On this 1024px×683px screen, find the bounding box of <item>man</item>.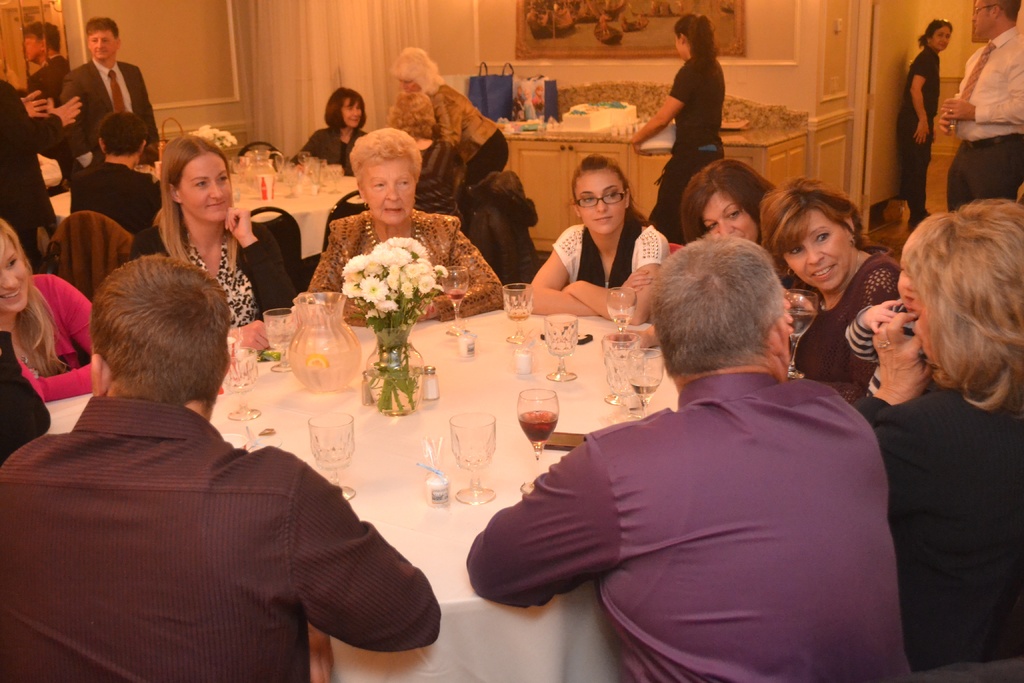
Bounding box: locate(0, 240, 443, 682).
